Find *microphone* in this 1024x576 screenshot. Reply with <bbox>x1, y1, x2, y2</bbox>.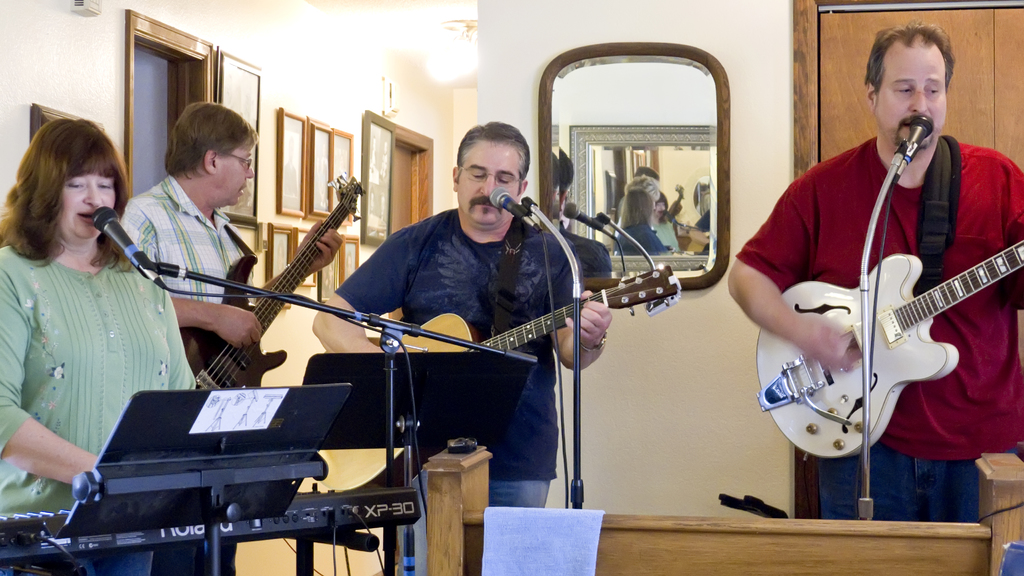
<bbox>565, 202, 614, 239</bbox>.
